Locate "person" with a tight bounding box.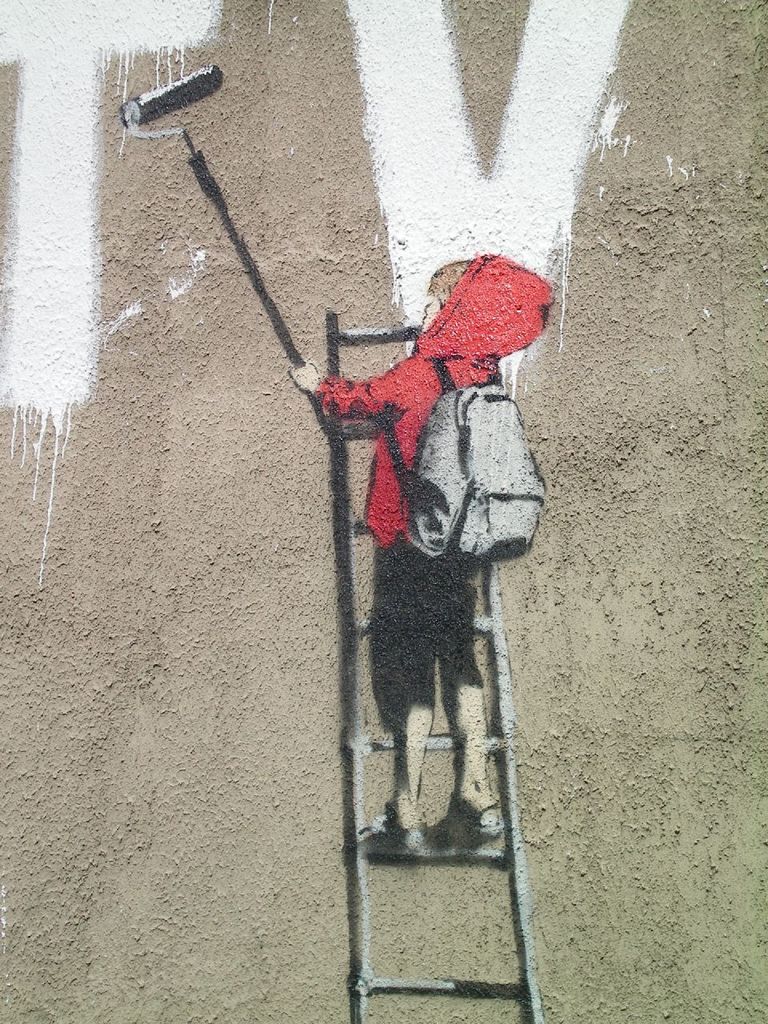
Rect(290, 247, 551, 851).
